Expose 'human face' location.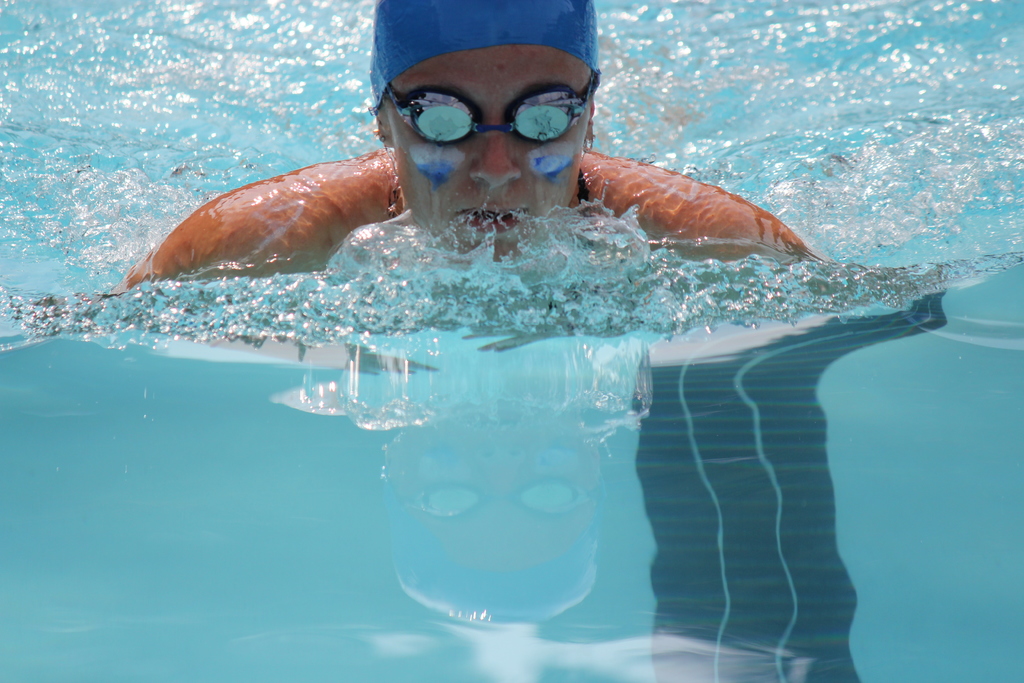
Exposed at <region>364, 25, 625, 237</region>.
